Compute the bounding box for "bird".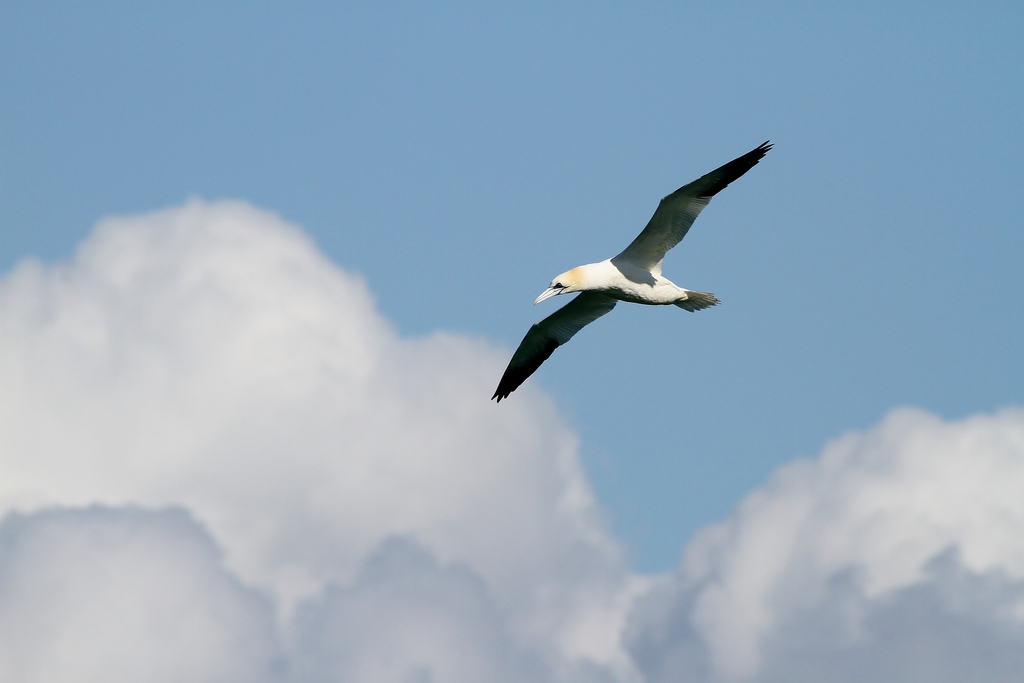
491:158:768:400.
